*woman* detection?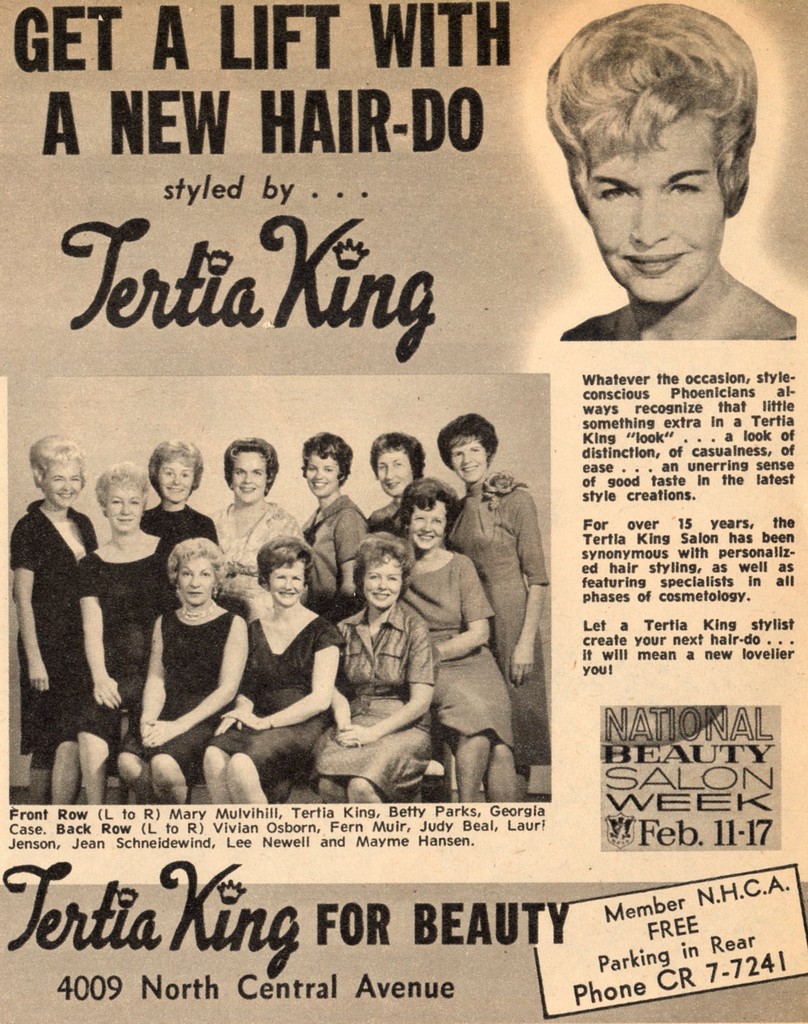
crop(8, 430, 101, 806)
